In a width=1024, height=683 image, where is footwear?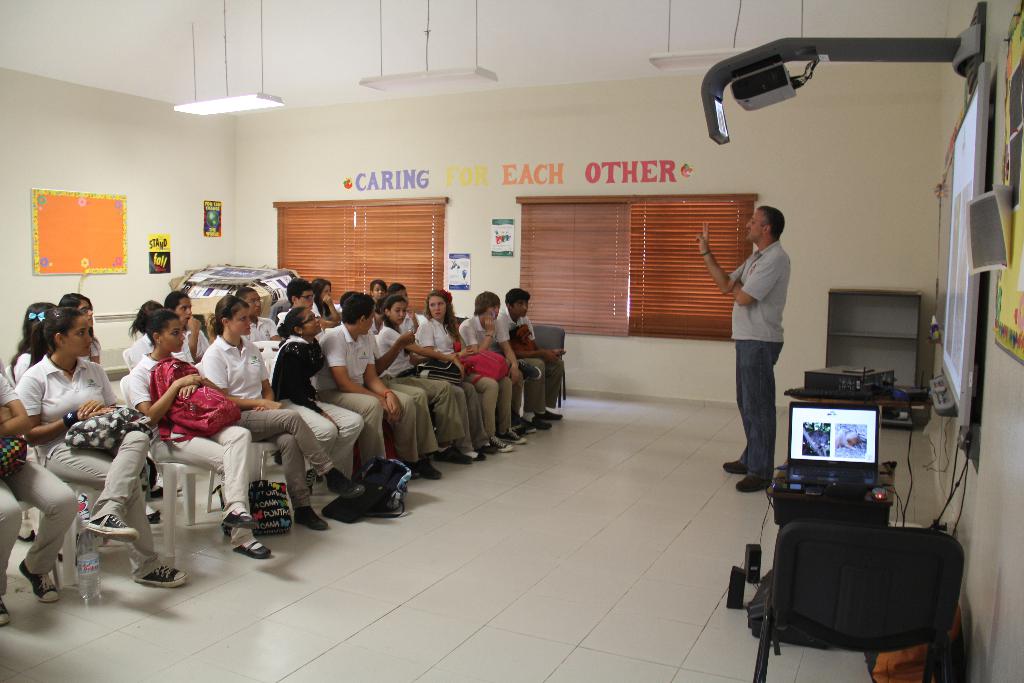
Rect(722, 458, 747, 474).
